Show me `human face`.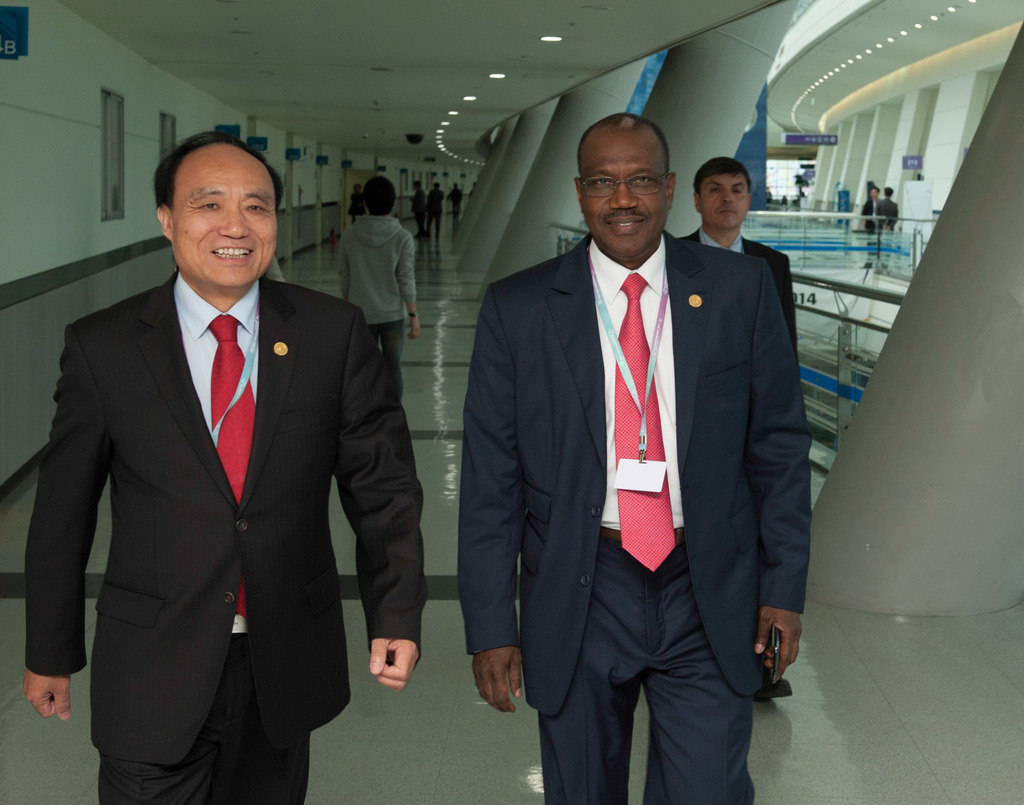
`human face` is here: l=701, t=174, r=747, b=227.
